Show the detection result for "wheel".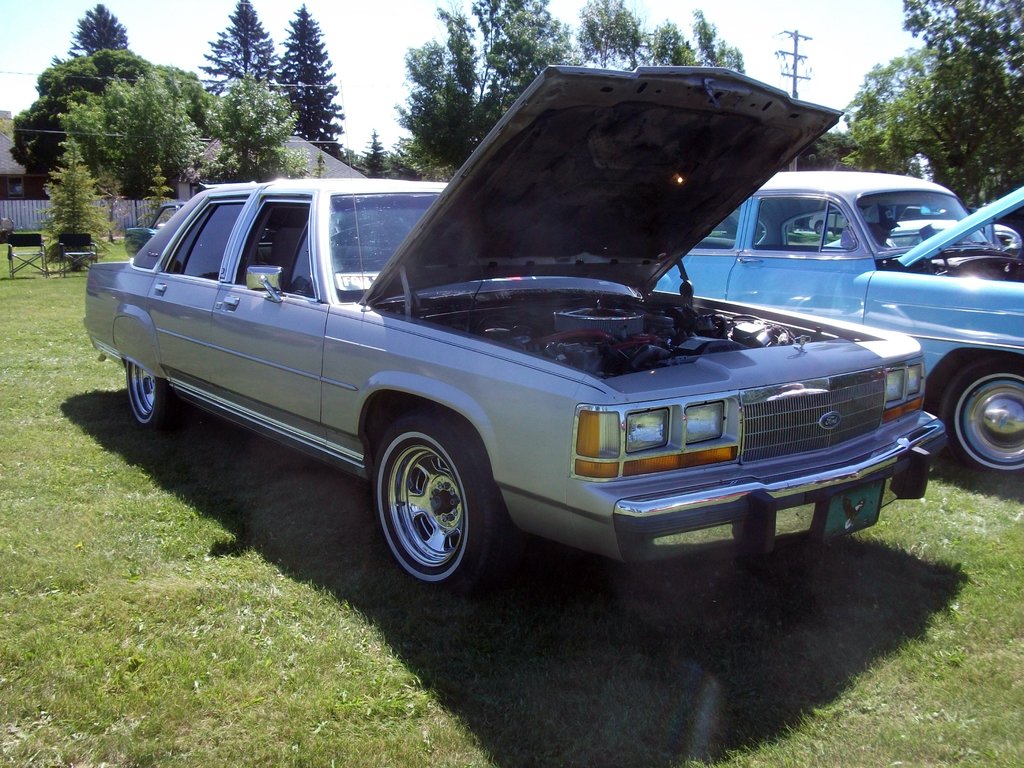
[947,360,1023,472].
